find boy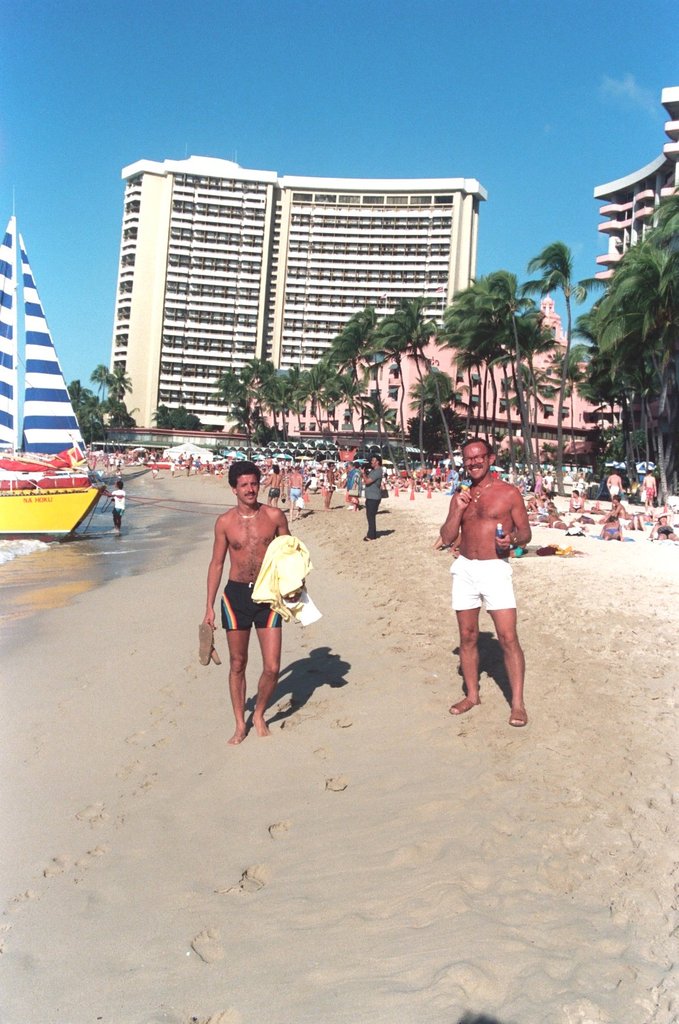
109,476,126,527
